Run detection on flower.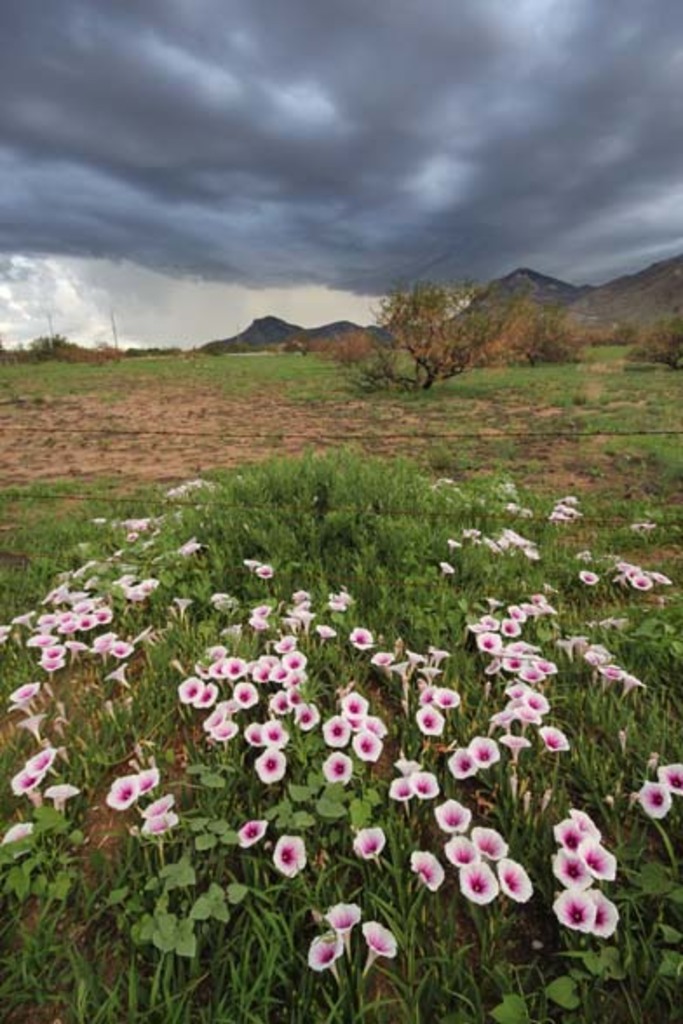
Result: 328 590 347 611.
